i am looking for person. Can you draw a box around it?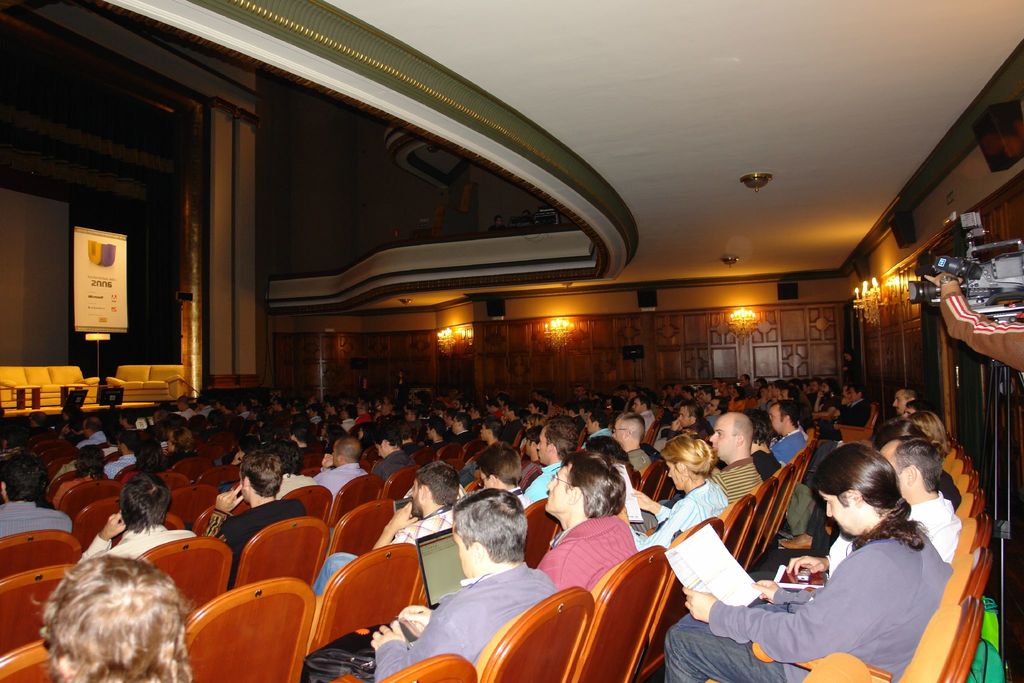
Sure, the bounding box is select_region(628, 431, 729, 552).
